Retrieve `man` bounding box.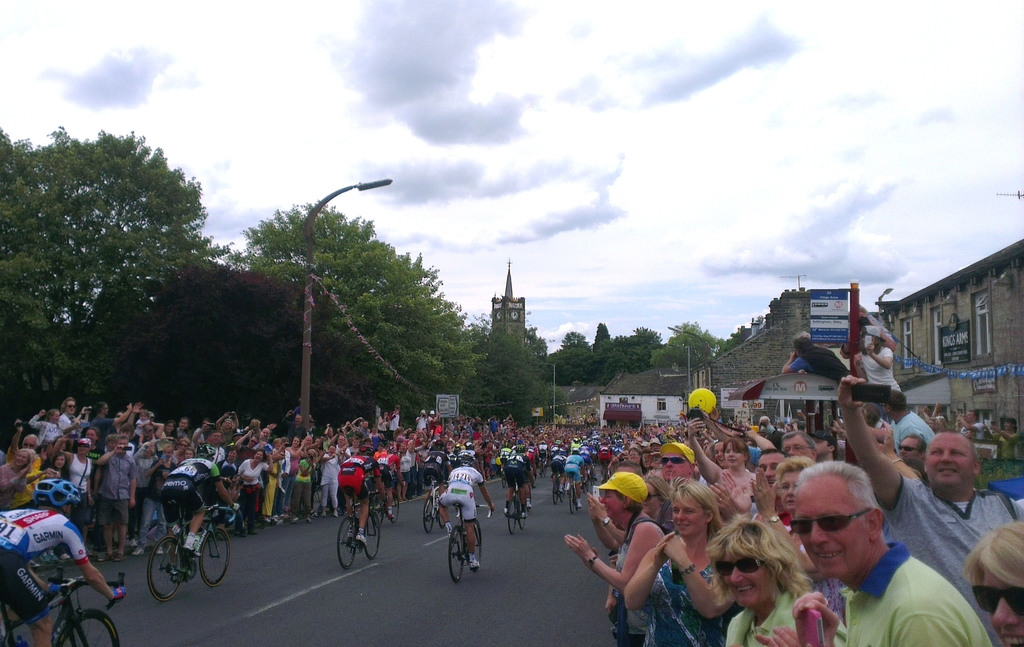
Bounding box: bbox=[0, 476, 128, 646].
